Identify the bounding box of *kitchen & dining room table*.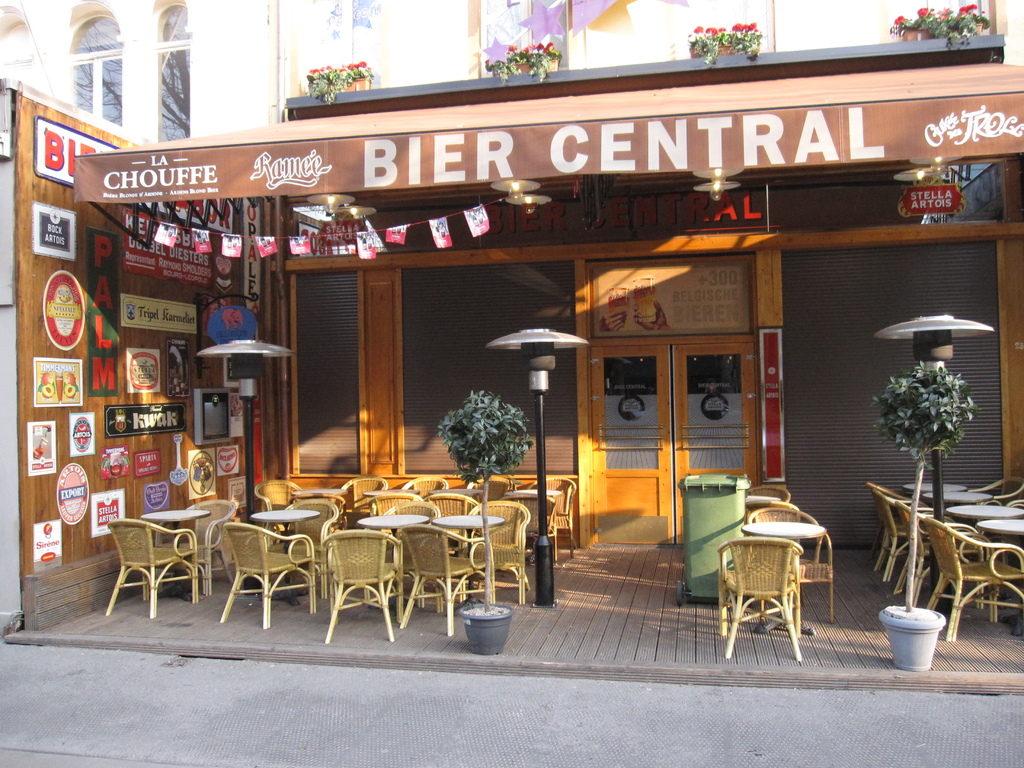
(716, 510, 837, 663).
